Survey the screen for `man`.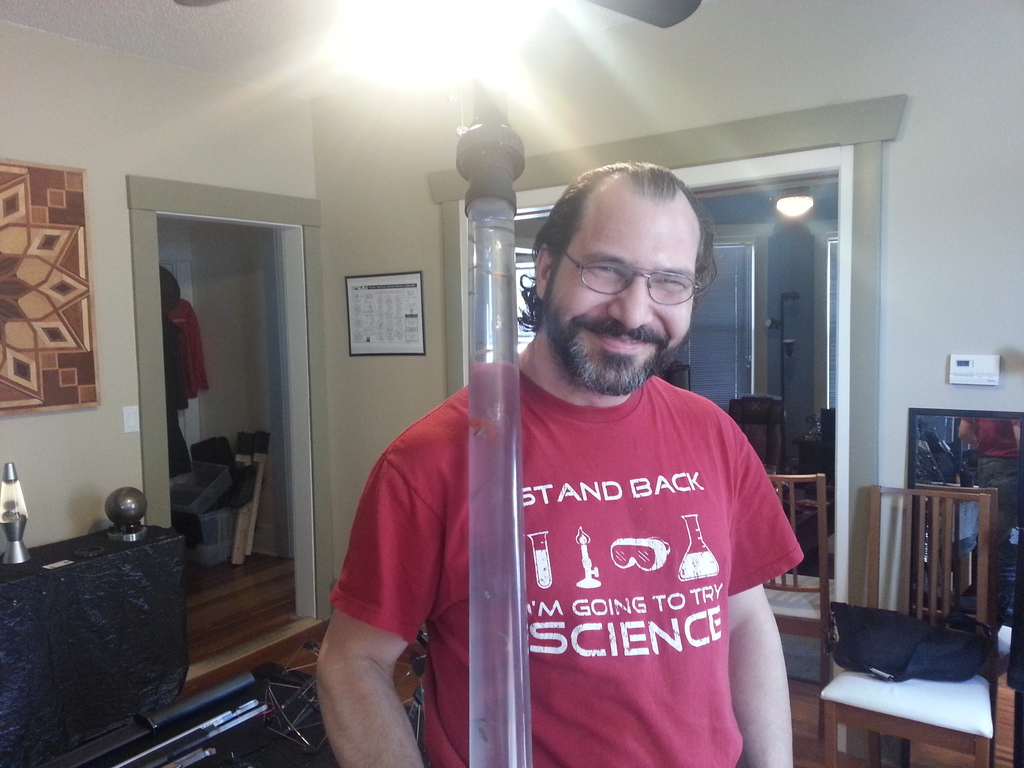
Survey found: BBox(315, 161, 804, 767).
